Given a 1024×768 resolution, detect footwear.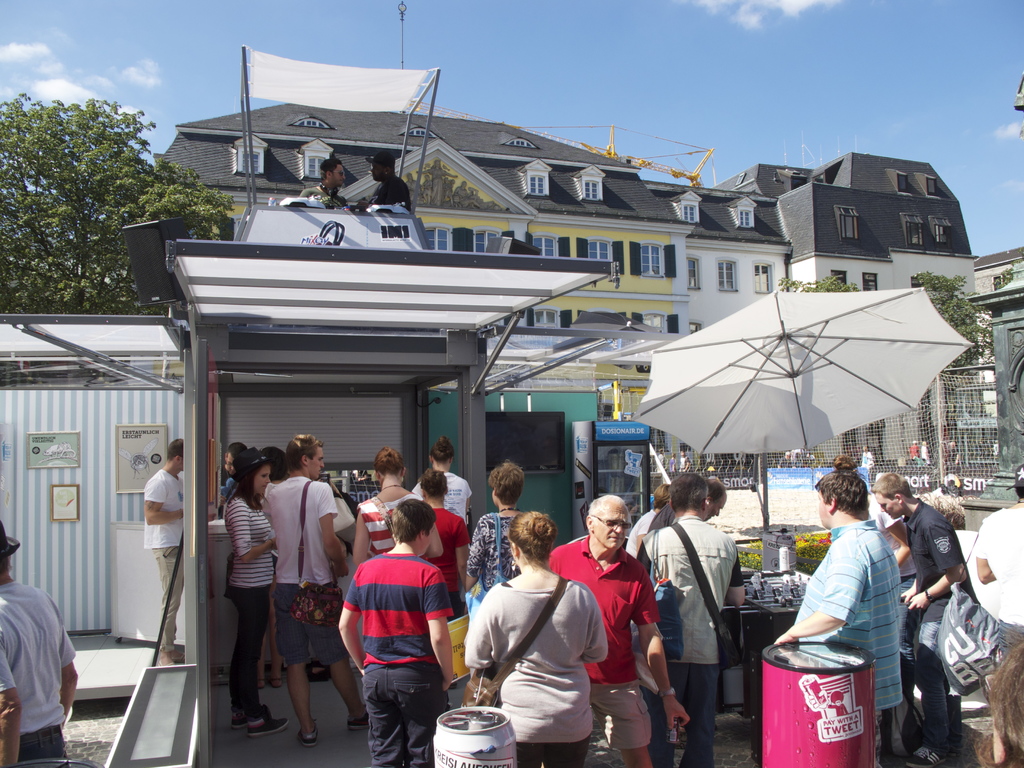
pyautogui.locateOnScreen(297, 725, 318, 745).
